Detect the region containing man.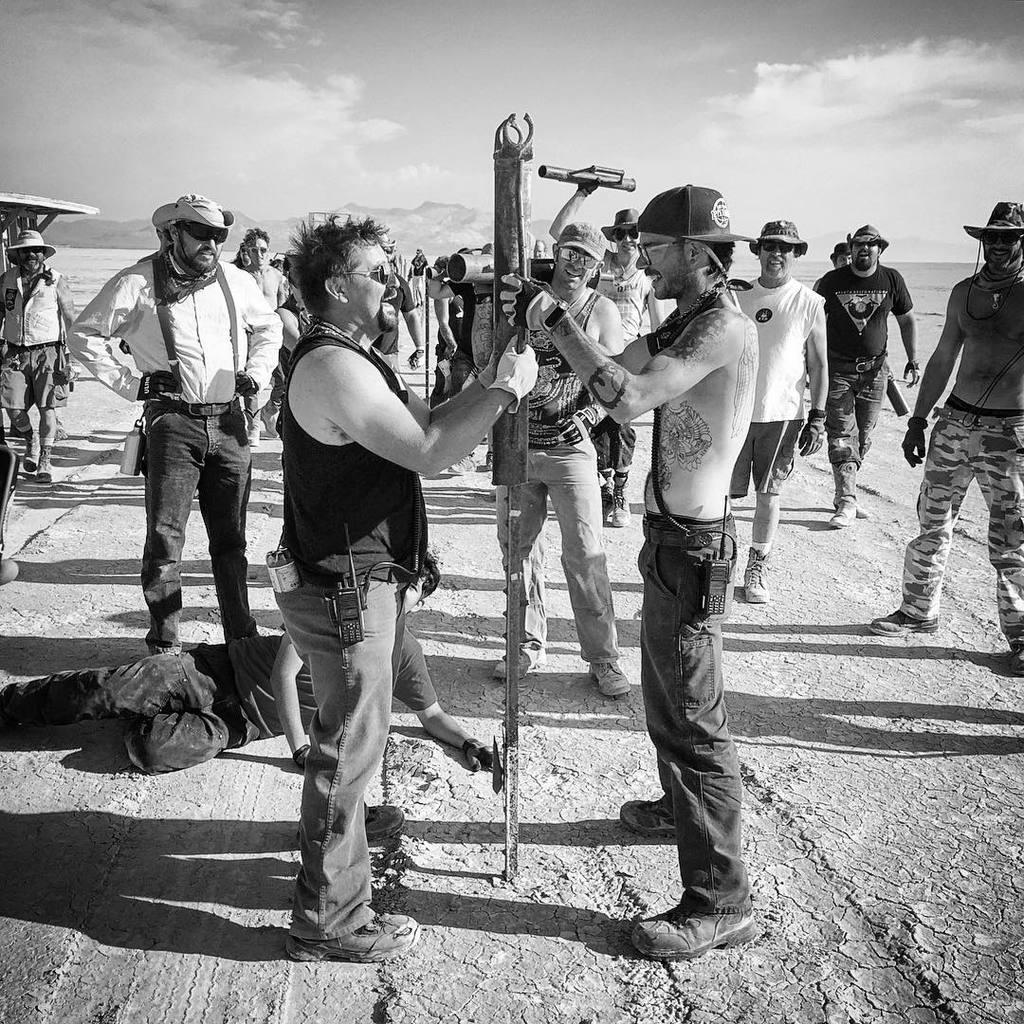
(239, 229, 284, 444).
